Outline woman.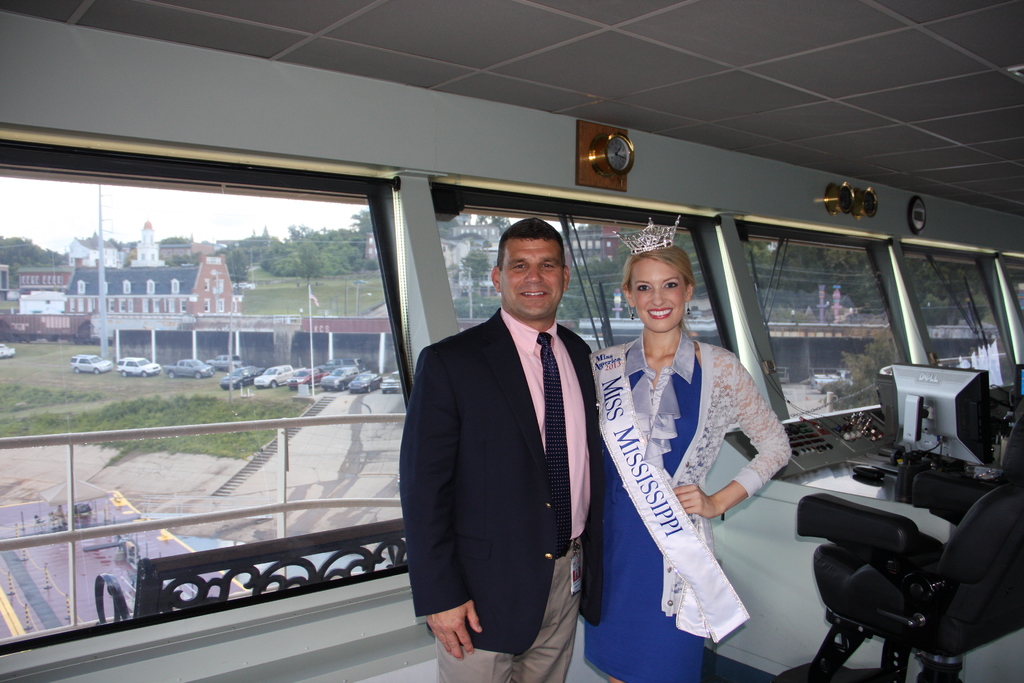
Outline: 589/217/790/682.
